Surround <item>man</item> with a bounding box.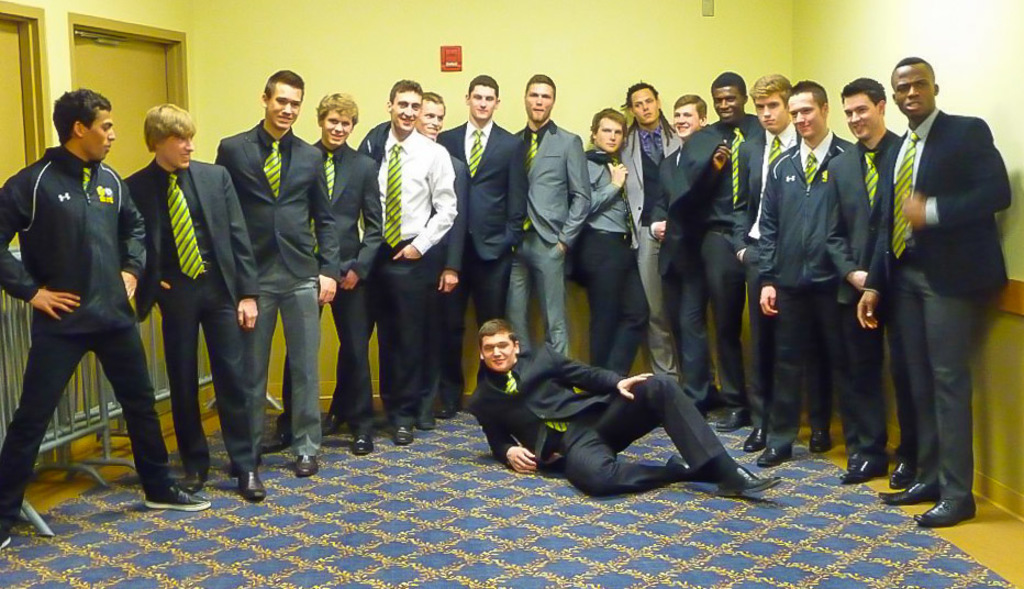
box=[517, 70, 592, 379].
